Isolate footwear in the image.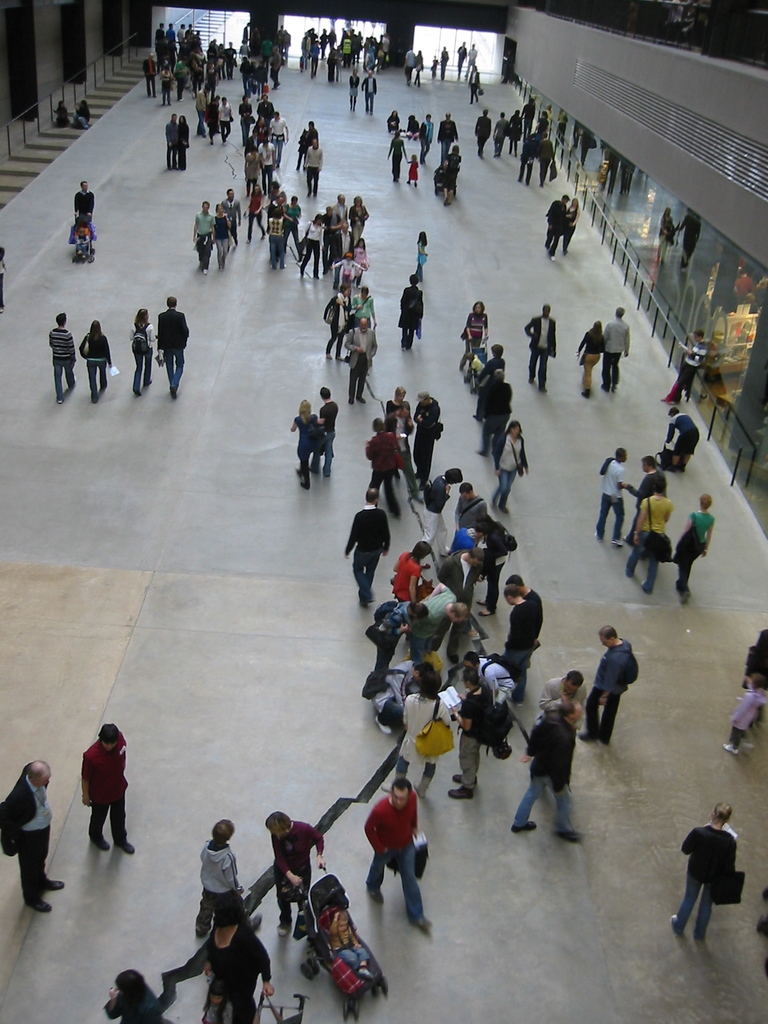
Isolated region: 204 271 209 278.
